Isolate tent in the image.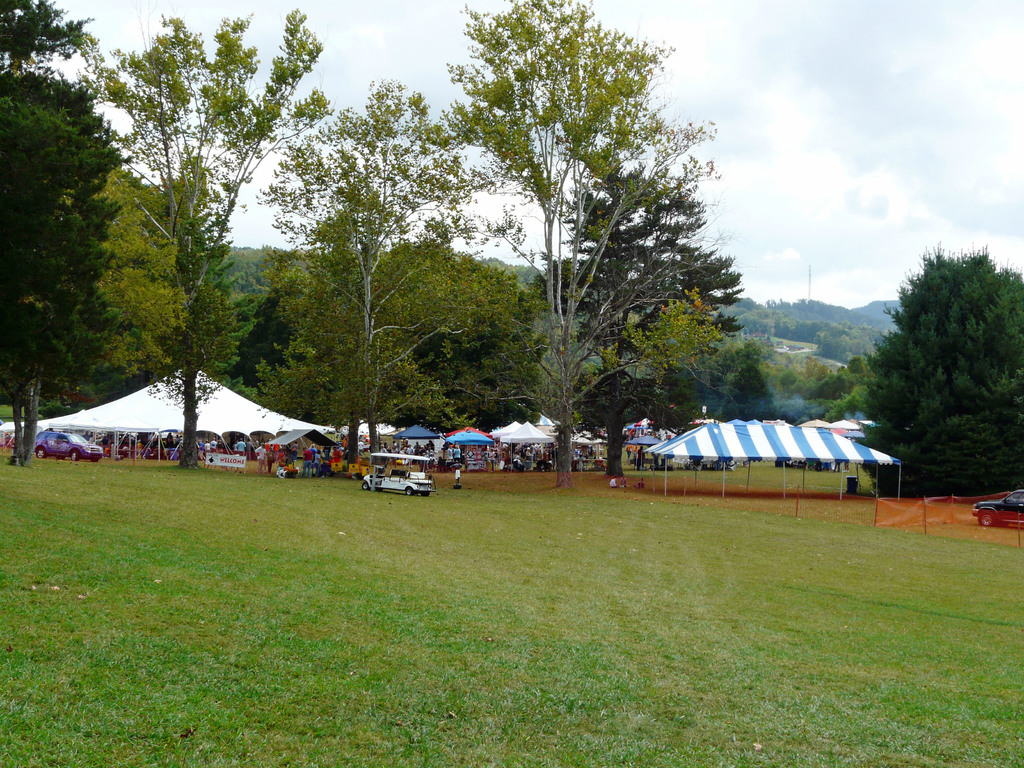
Isolated region: (x1=744, y1=418, x2=767, y2=426).
